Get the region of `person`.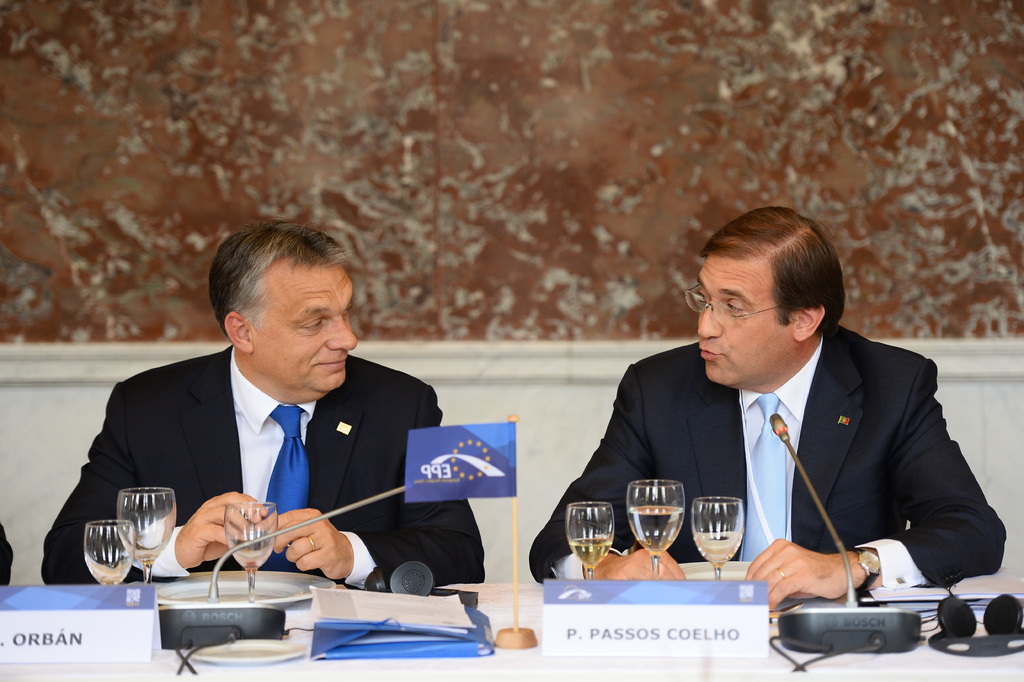
BBox(531, 208, 1006, 619).
